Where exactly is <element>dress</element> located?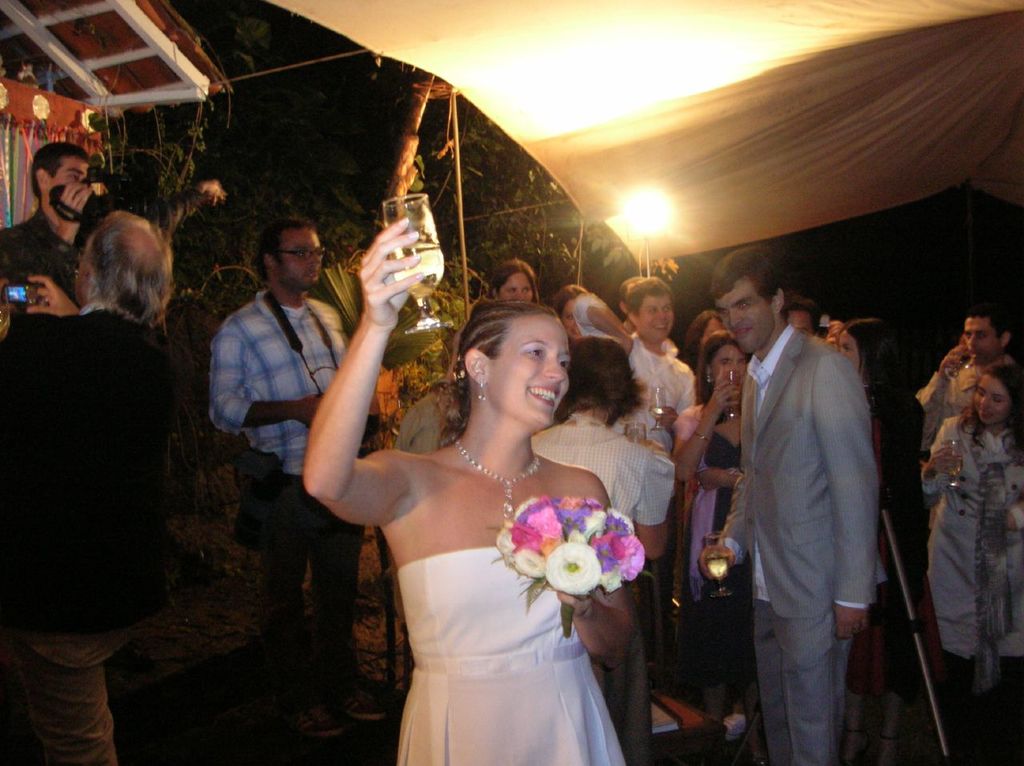
Its bounding box is {"x1": 395, "y1": 545, "x2": 626, "y2": 765}.
